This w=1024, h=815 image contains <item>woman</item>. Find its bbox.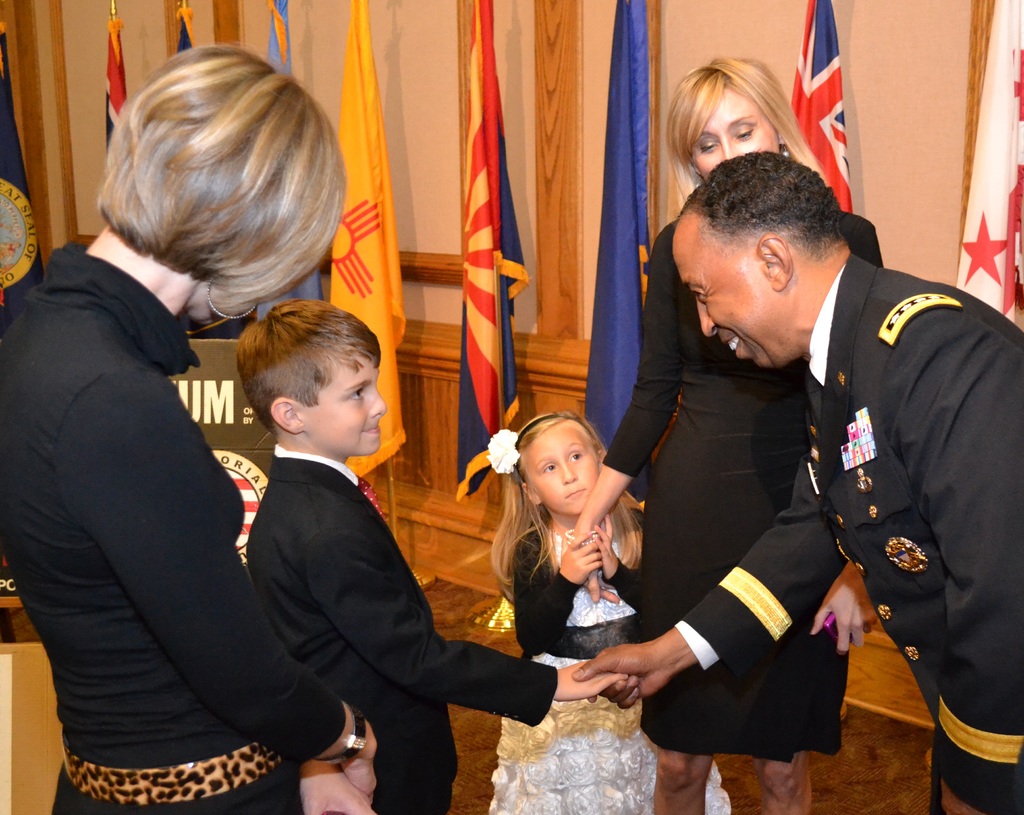
557/52/888/814.
